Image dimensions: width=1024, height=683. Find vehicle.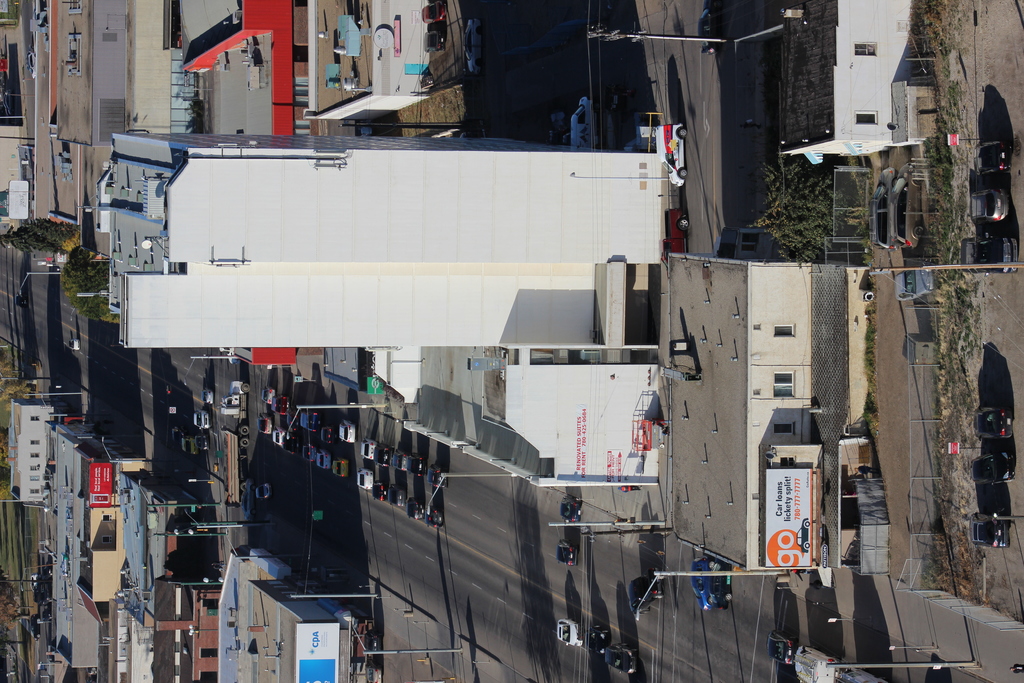
pyautogui.locateOnScreen(976, 141, 1014, 172).
